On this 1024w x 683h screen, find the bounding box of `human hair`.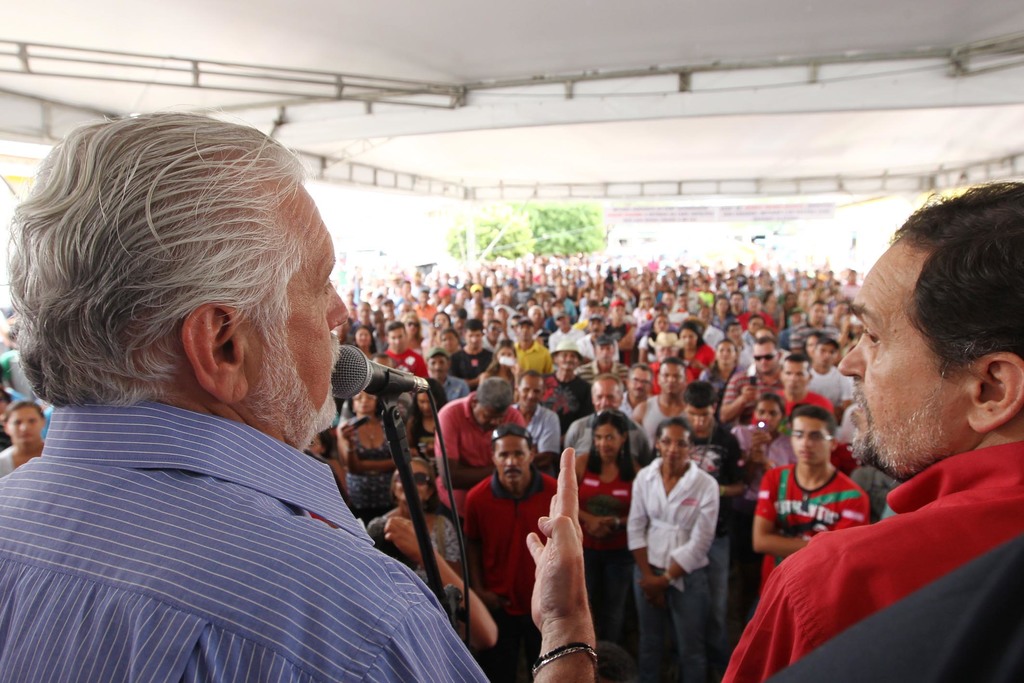
Bounding box: bbox(388, 463, 445, 507).
